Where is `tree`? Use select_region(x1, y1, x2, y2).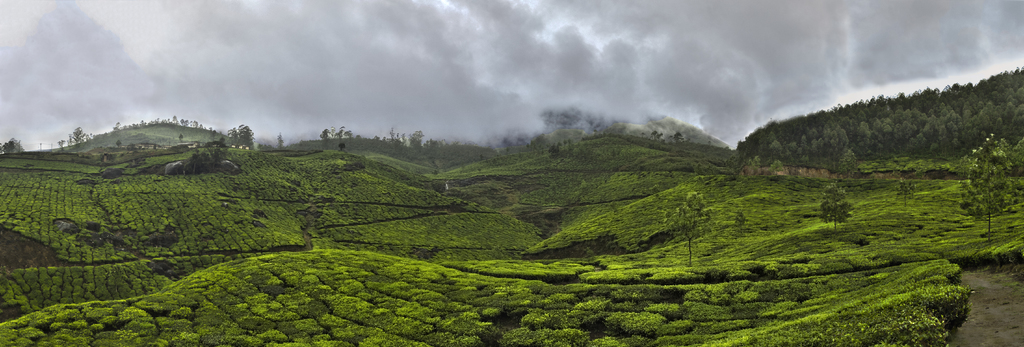
select_region(0, 140, 26, 159).
